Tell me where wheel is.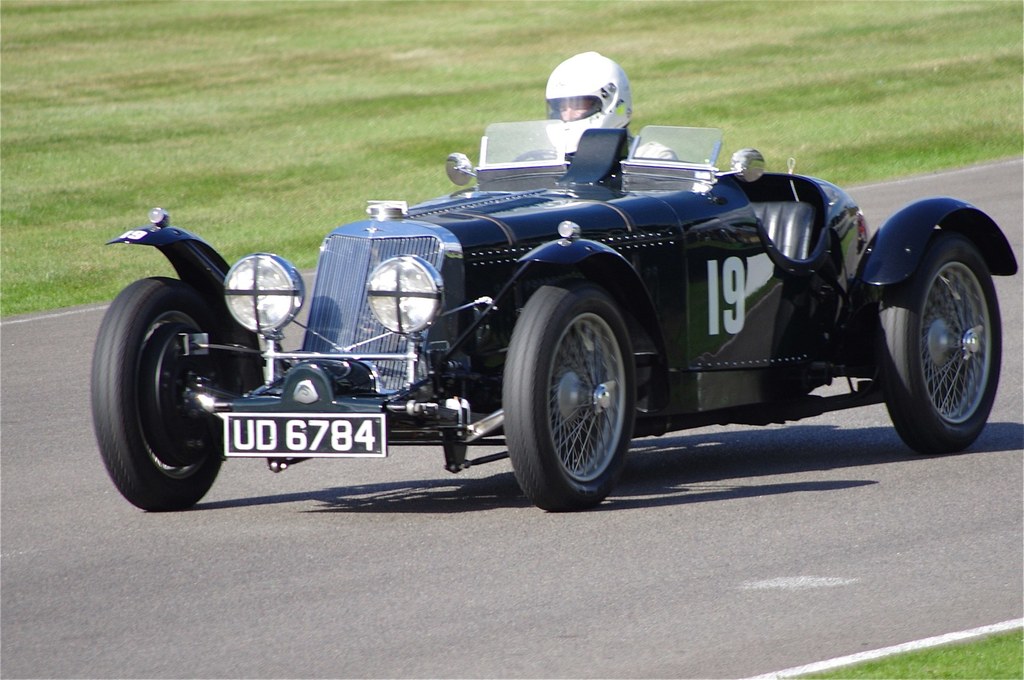
wheel is at (x1=867, y1=227, x2=1004, y2=455).
